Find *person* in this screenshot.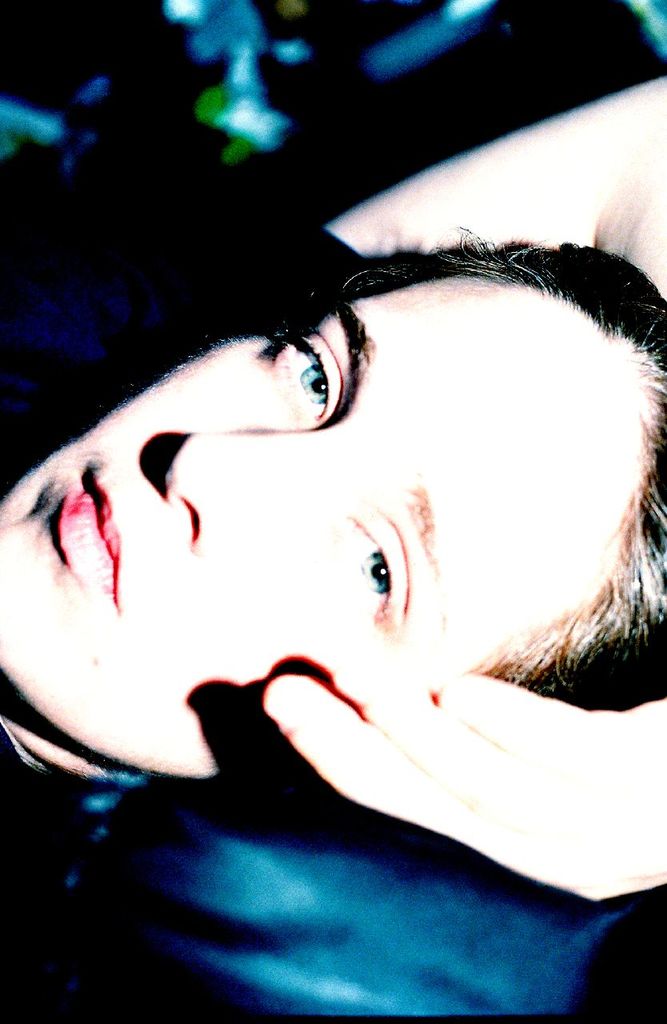
The bounding box for *person* is x1=0 y1=72 x2=666 y2=908.
